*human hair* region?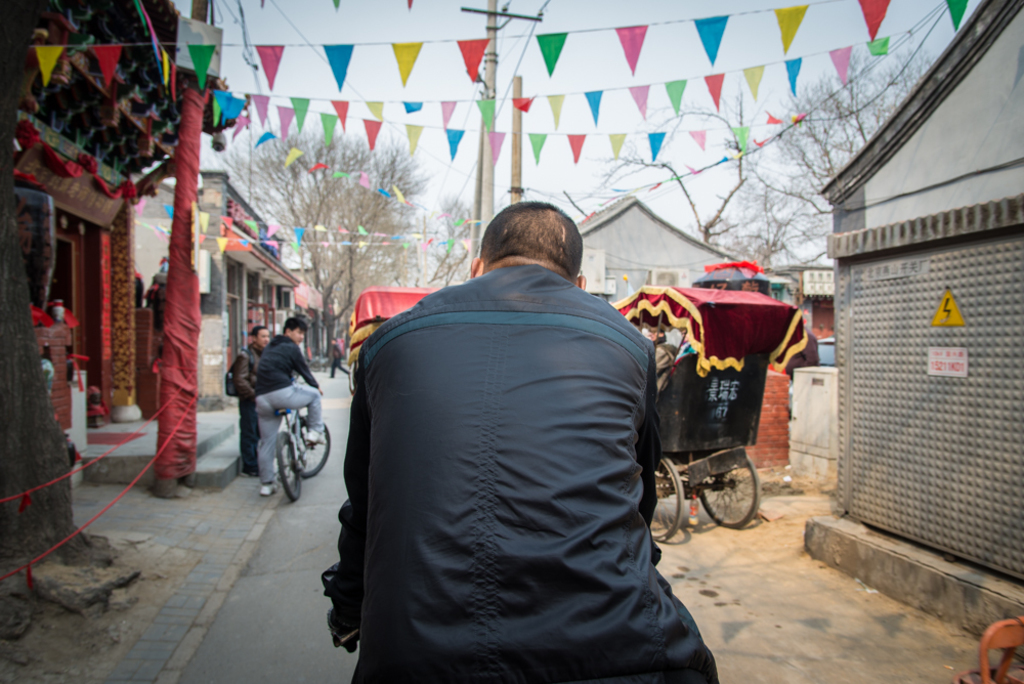
[250,319,269,343]
